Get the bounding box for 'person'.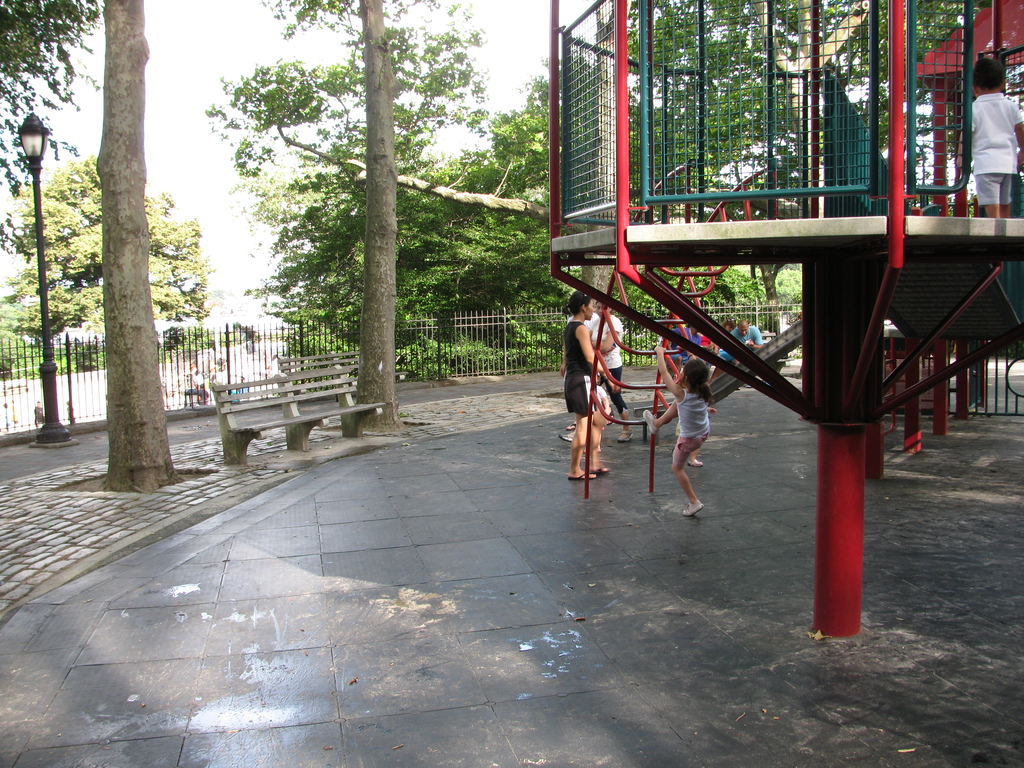
[left=725, top=320, right=761, bottom=389].
